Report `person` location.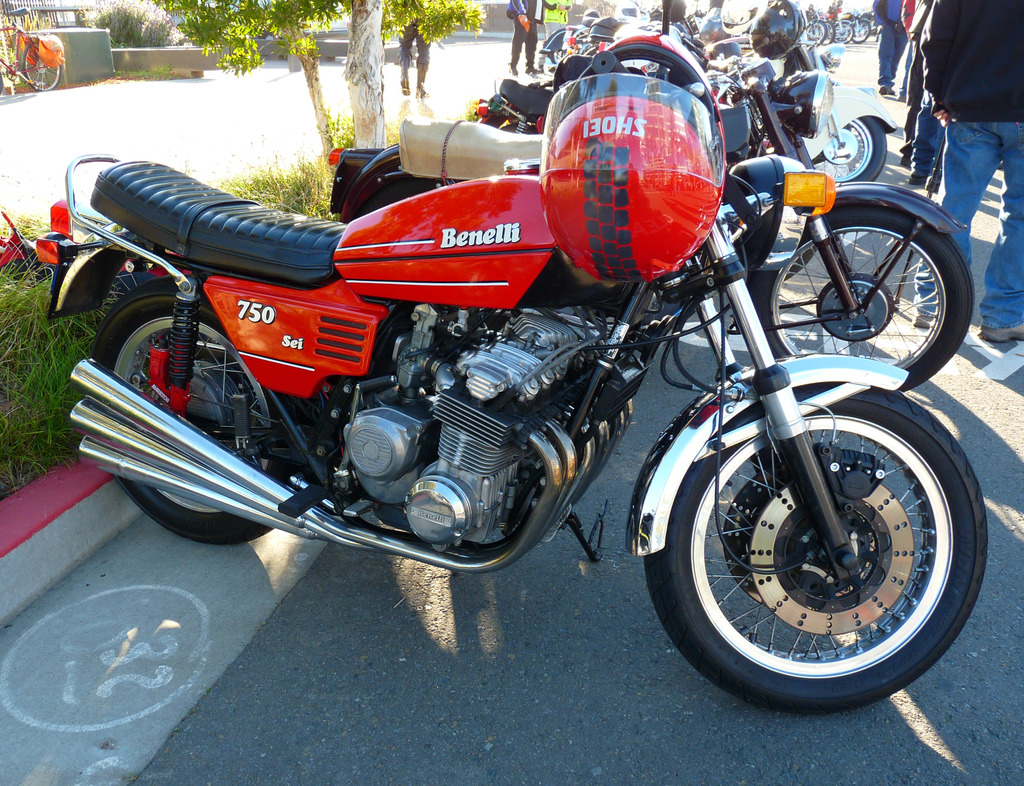
Report: rect(545, 0, 573, 43).
